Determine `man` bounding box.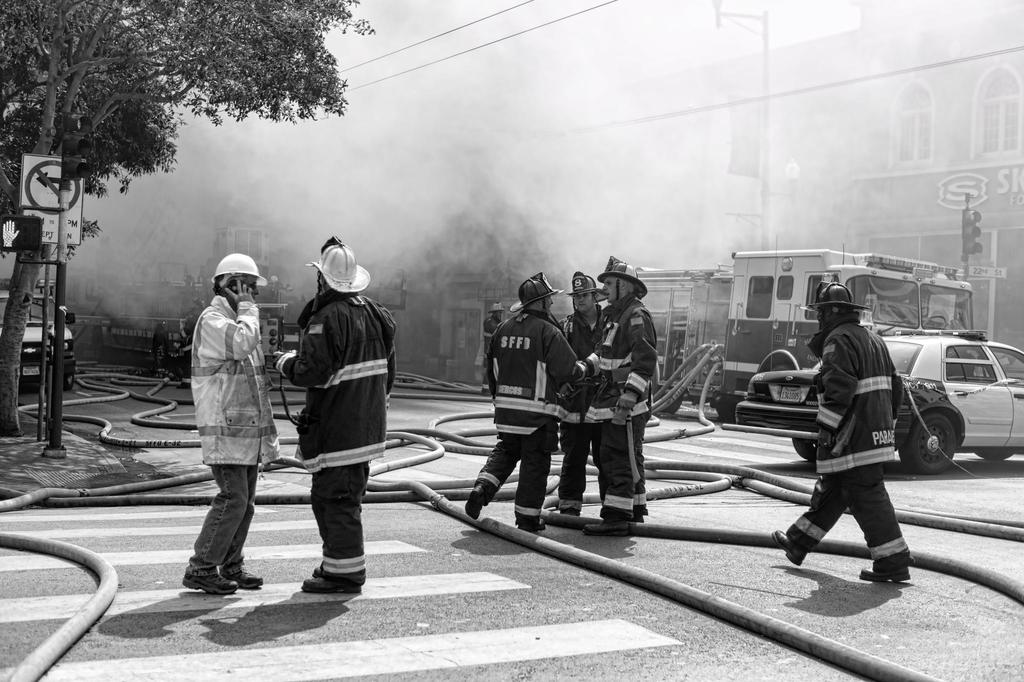
Determined: <box>483,302,506,396</box>.
